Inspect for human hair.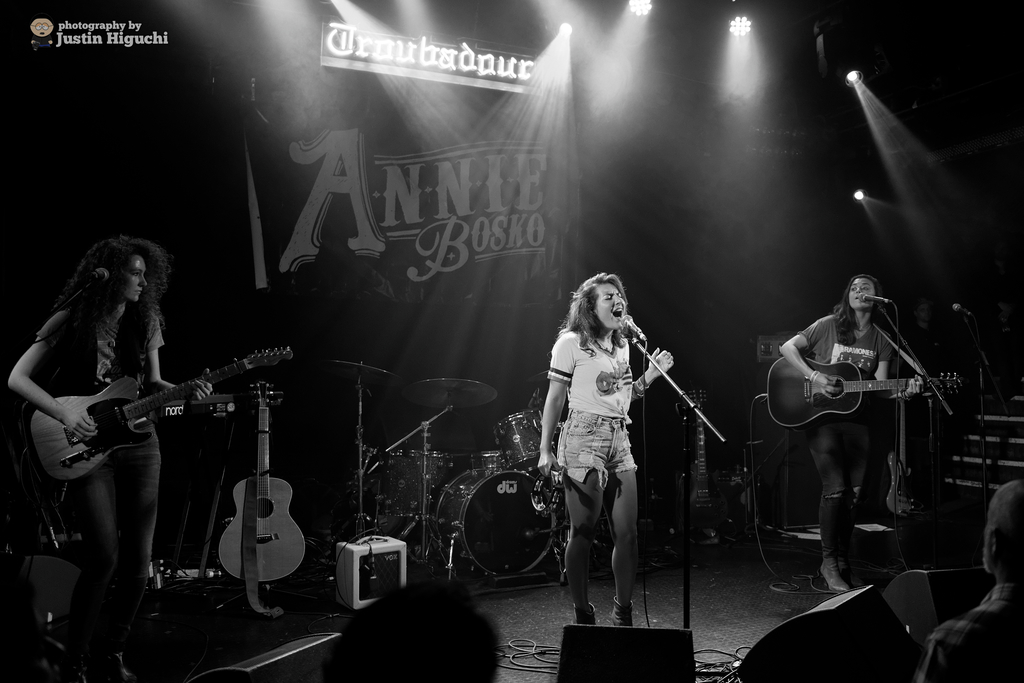
Inspection: box(330, 591, 514, 678).
